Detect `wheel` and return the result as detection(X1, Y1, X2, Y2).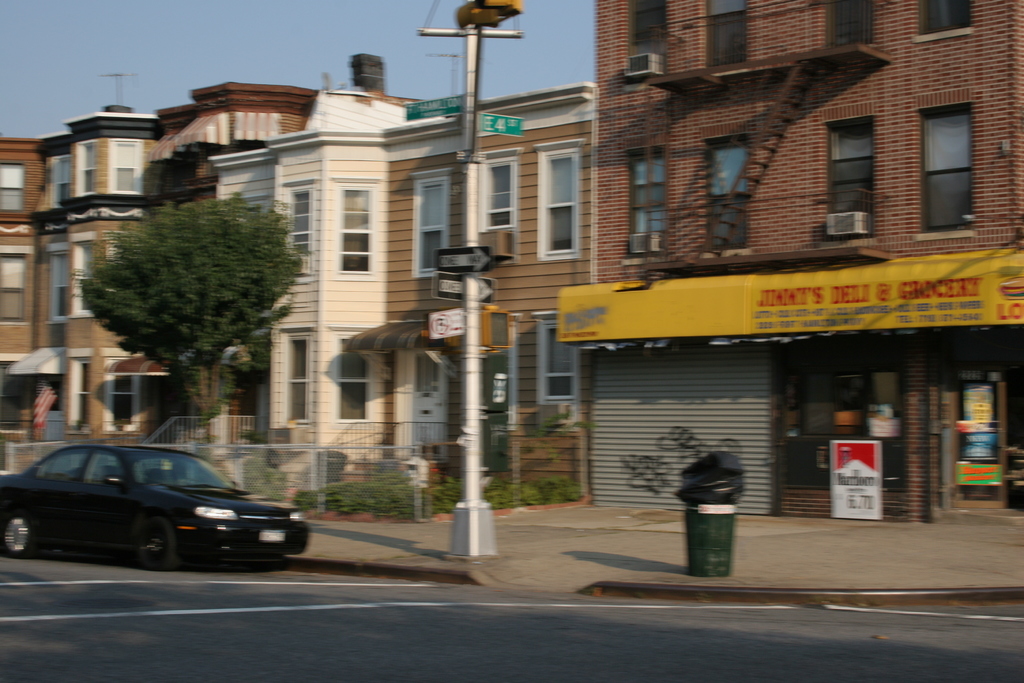
detection(141, 520, 182, 572).
